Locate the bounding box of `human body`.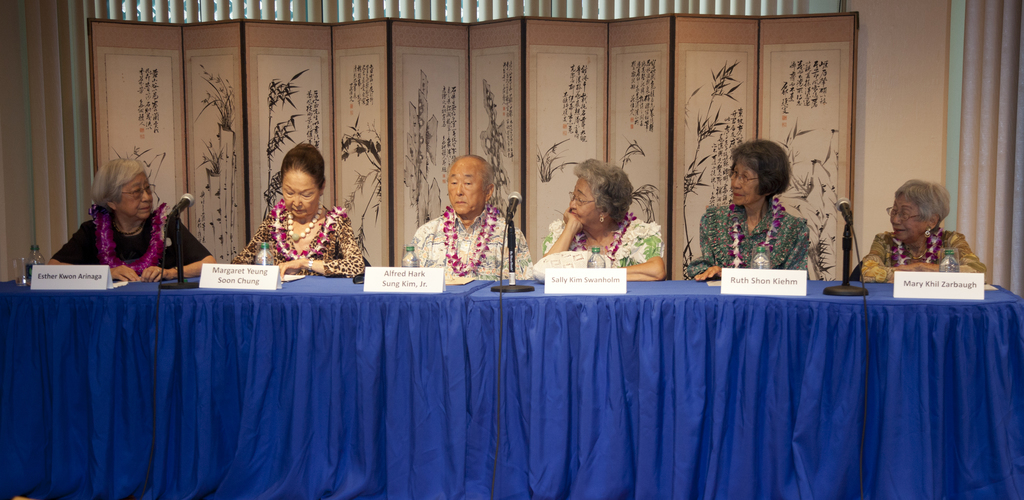
Bounding box: [left=410, top=207, right=536, bottom=280].
